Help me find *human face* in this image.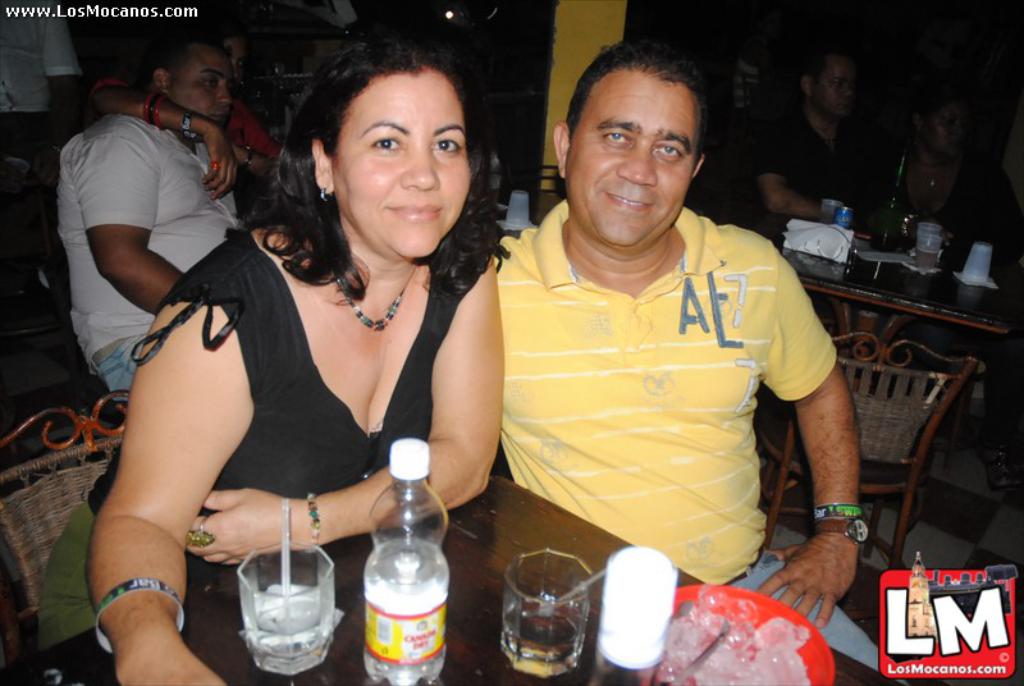
Found it: Rect(822, 54, 856, 120).
